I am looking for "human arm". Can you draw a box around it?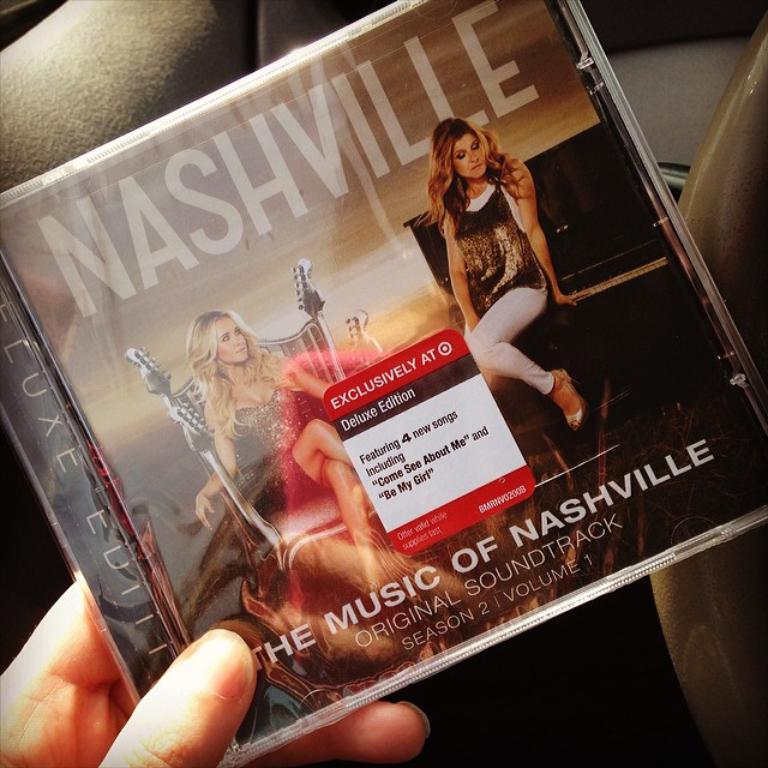
Sure, the bounding box is select_region(288, 356, 344, 403).
